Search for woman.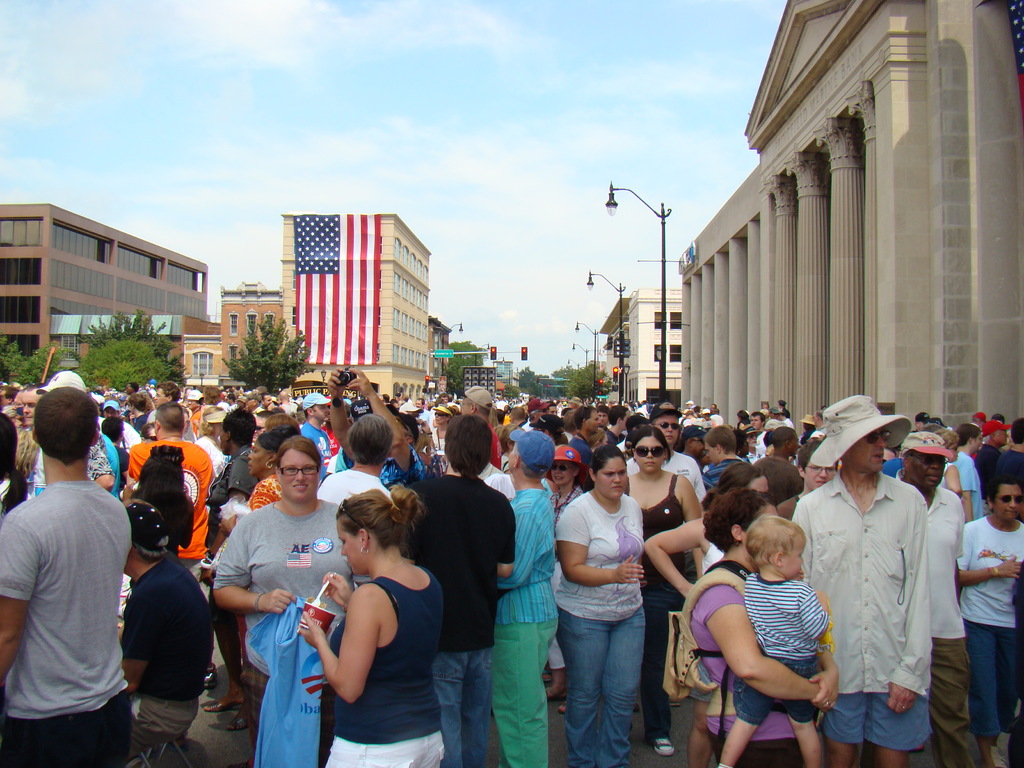
Found at Rect(540, 448, 588, 716).
